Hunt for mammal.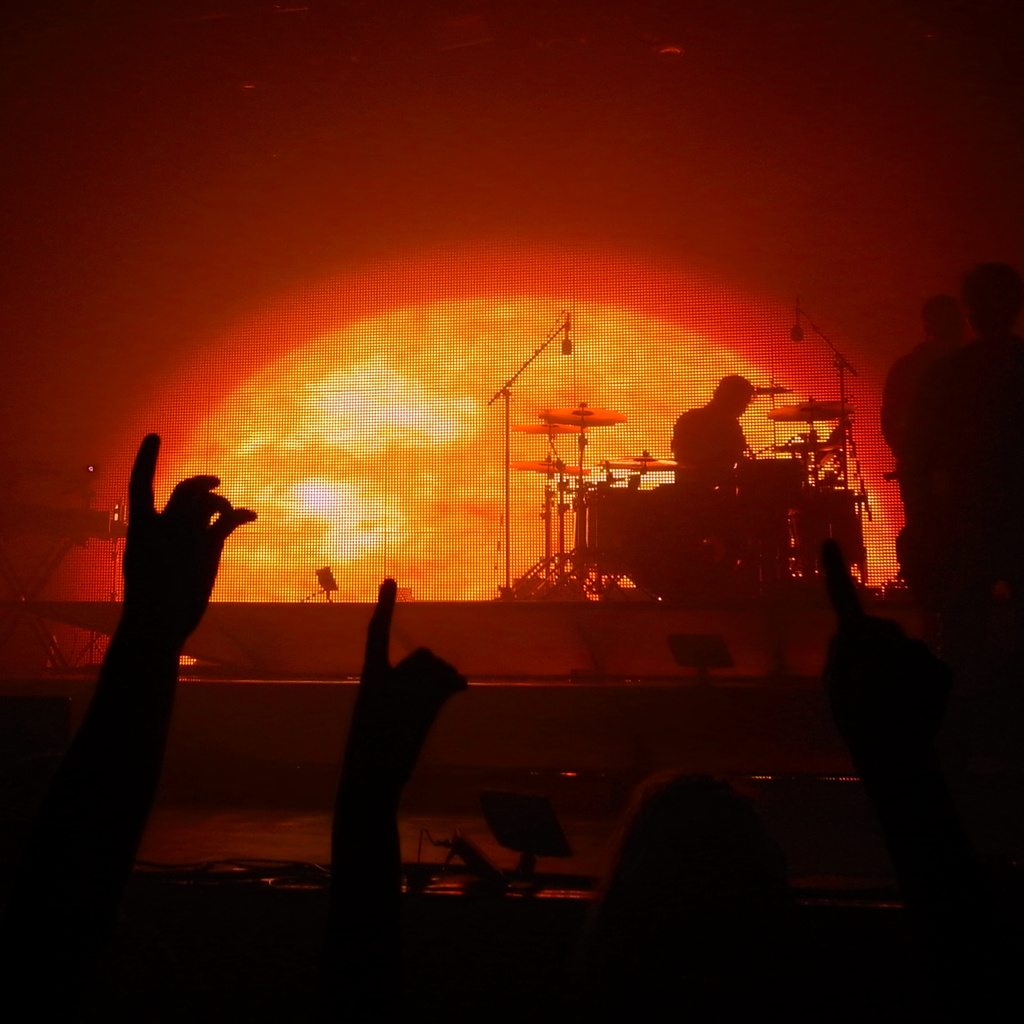
Hunted down at 342/571/475/952.
